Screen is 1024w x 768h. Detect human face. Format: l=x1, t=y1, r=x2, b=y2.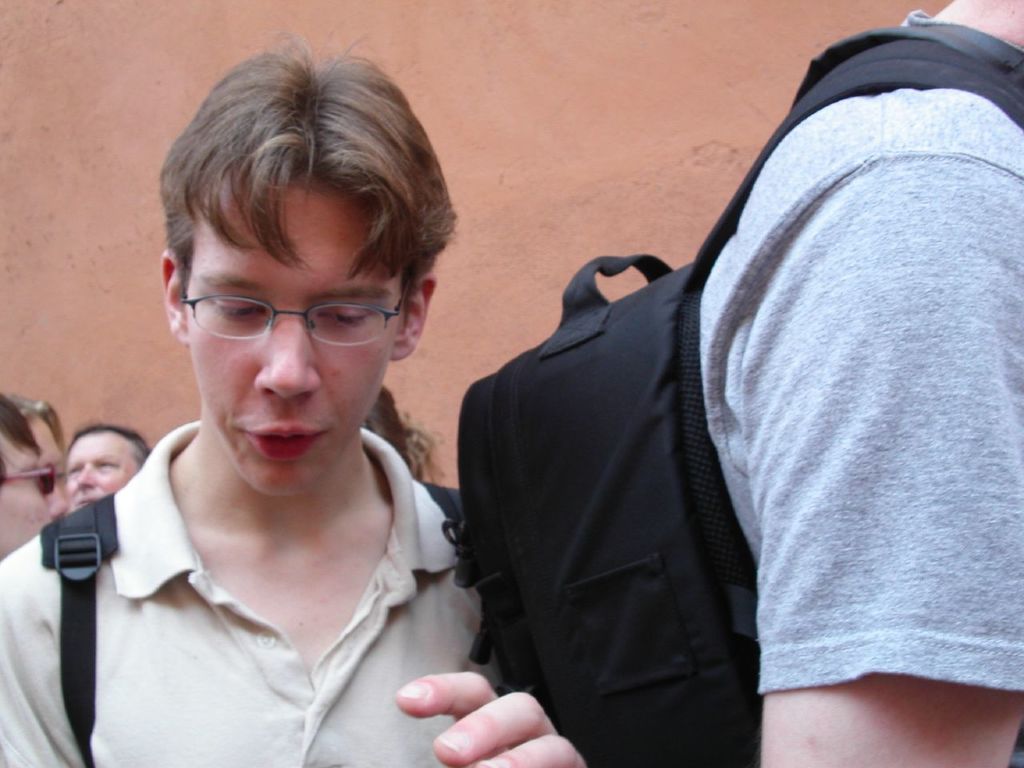
l=180, t=182, r=413, b=500.
